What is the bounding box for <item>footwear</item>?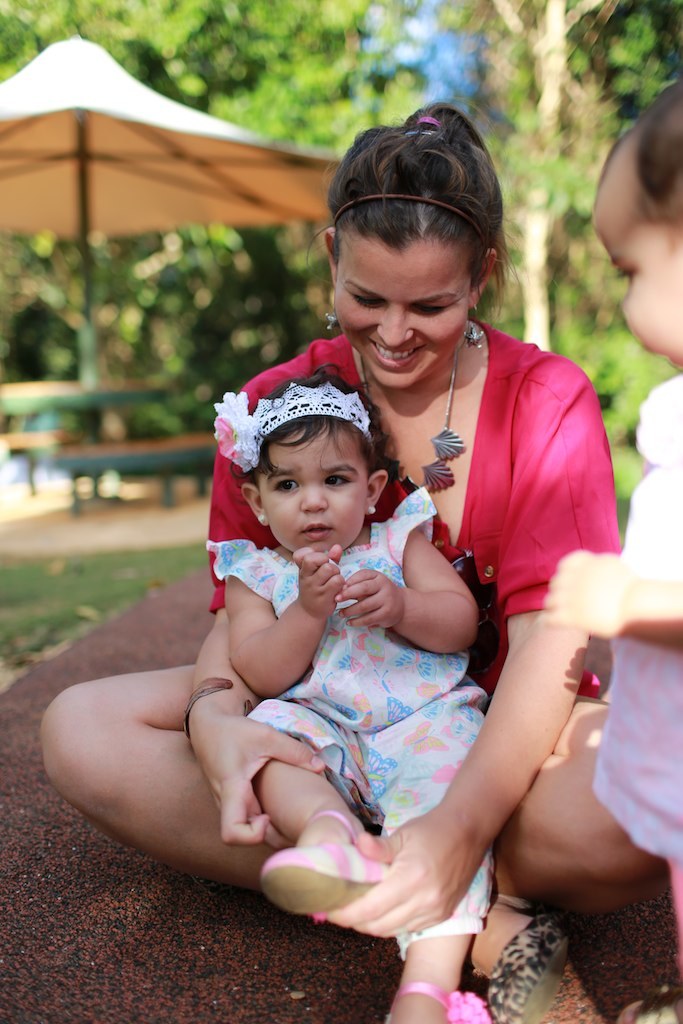
(479,902,574,1023).
